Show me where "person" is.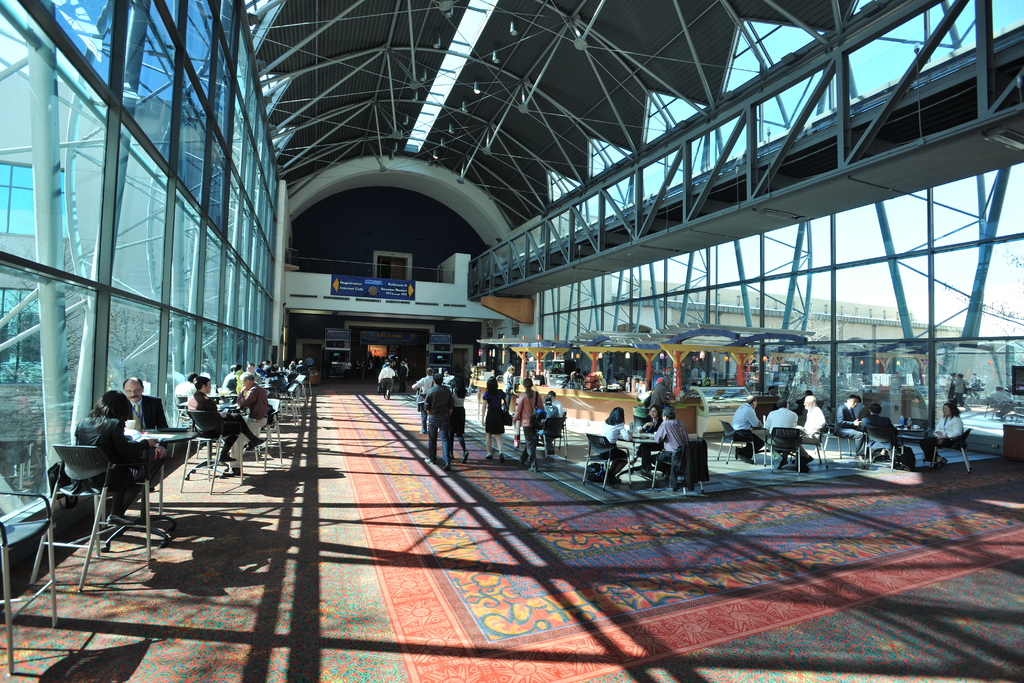
"person" is at {"x1": 74, "y1": 388, "x2": 155, "y2": 521}.
